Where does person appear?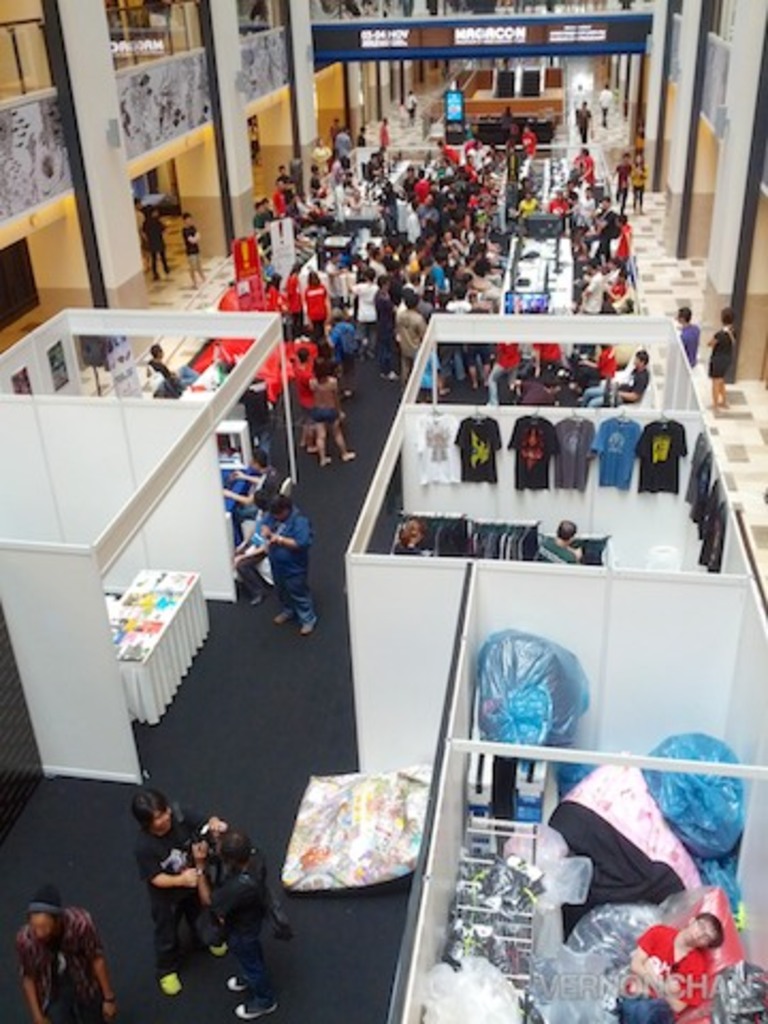
Appears at [371, 271, 399, 378].
